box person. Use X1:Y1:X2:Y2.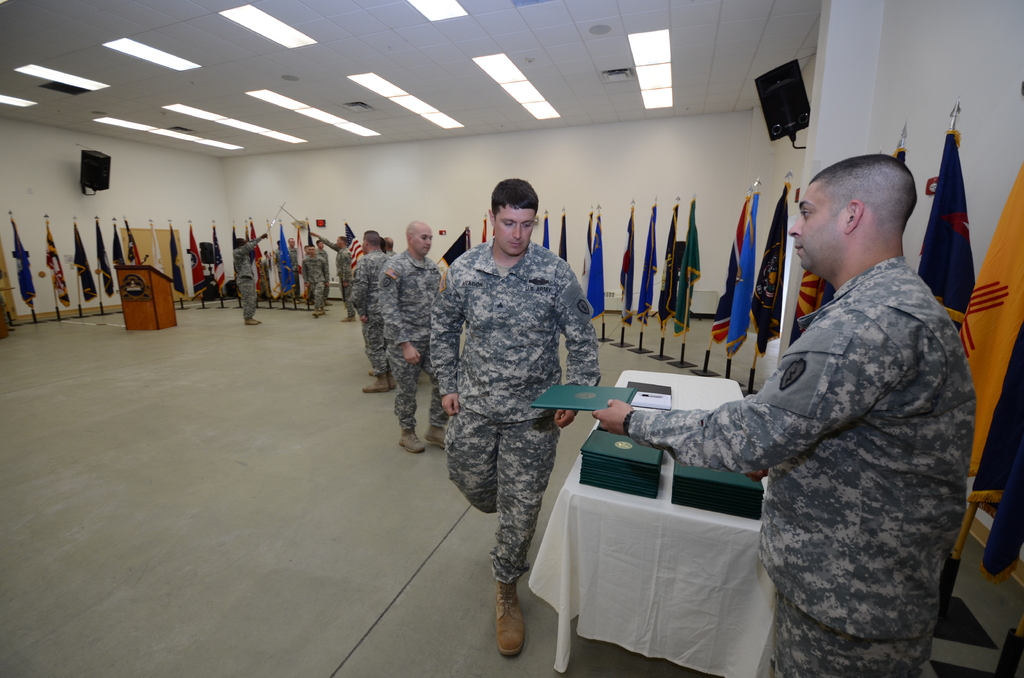
427:175:605:659.
